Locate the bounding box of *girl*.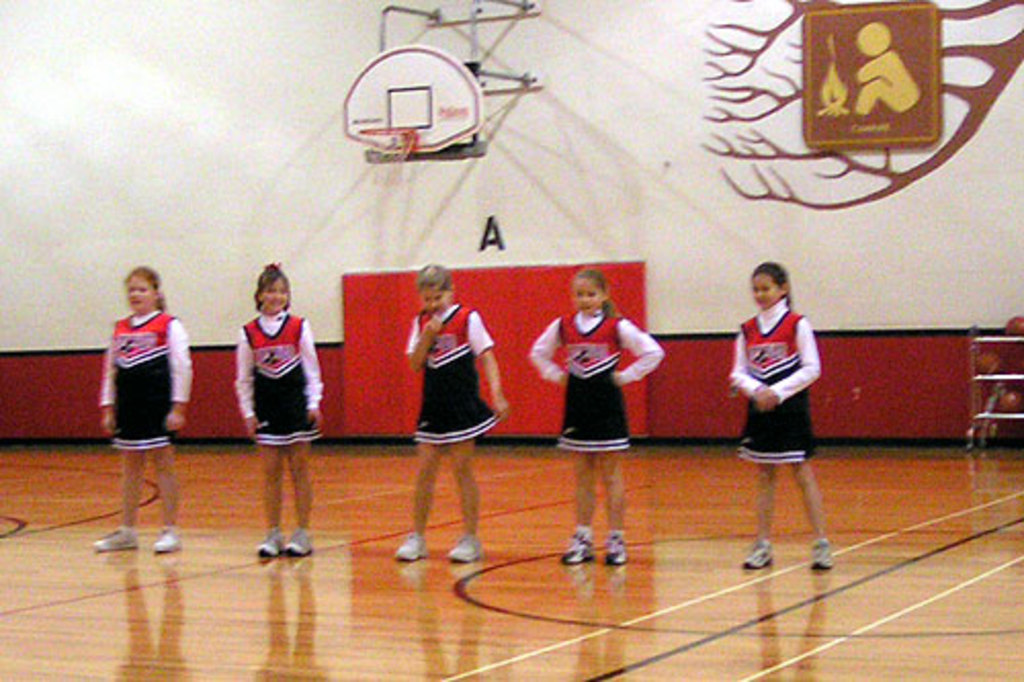
Bounding box: {"left": 729, "top": 262, "right": 834, "bottom": 569}.
